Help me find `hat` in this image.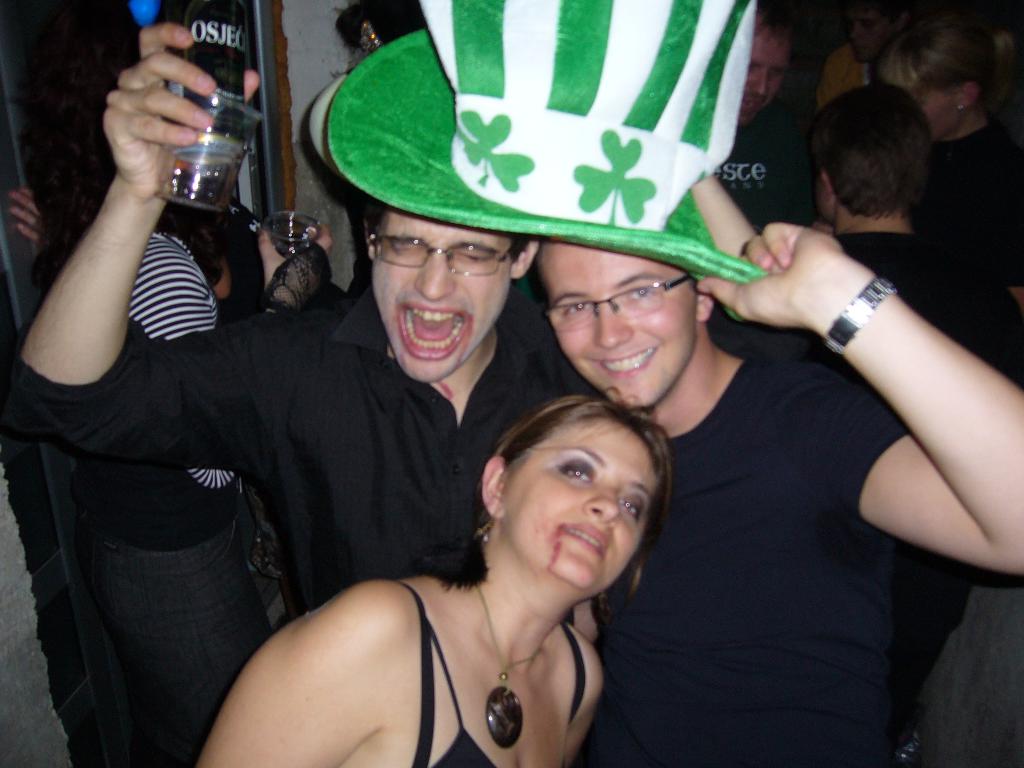
Found it: locate(327, 0, 769, 319).
